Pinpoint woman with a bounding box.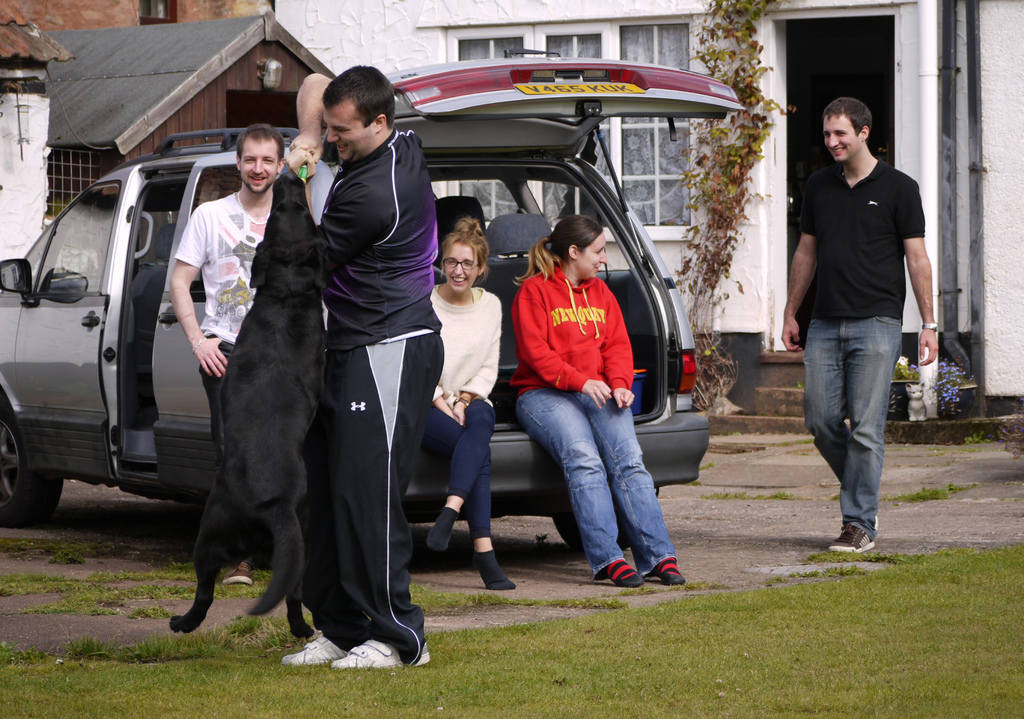
left=421, top=213, right=515, bottom=591.
